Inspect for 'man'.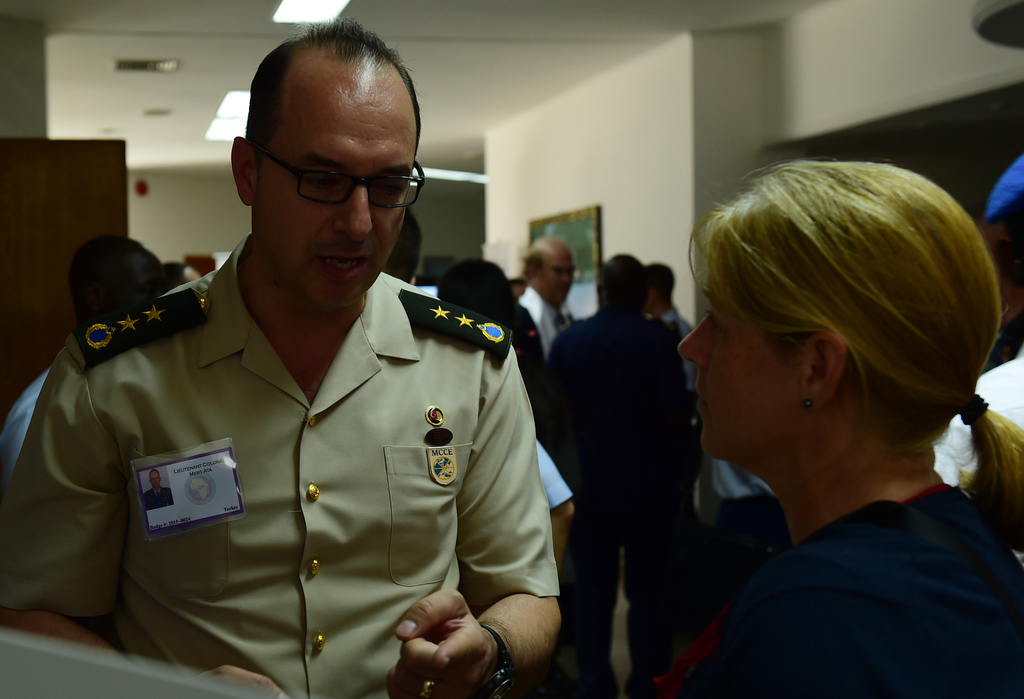
Inspection: <box>641,255,696,391</box>.
